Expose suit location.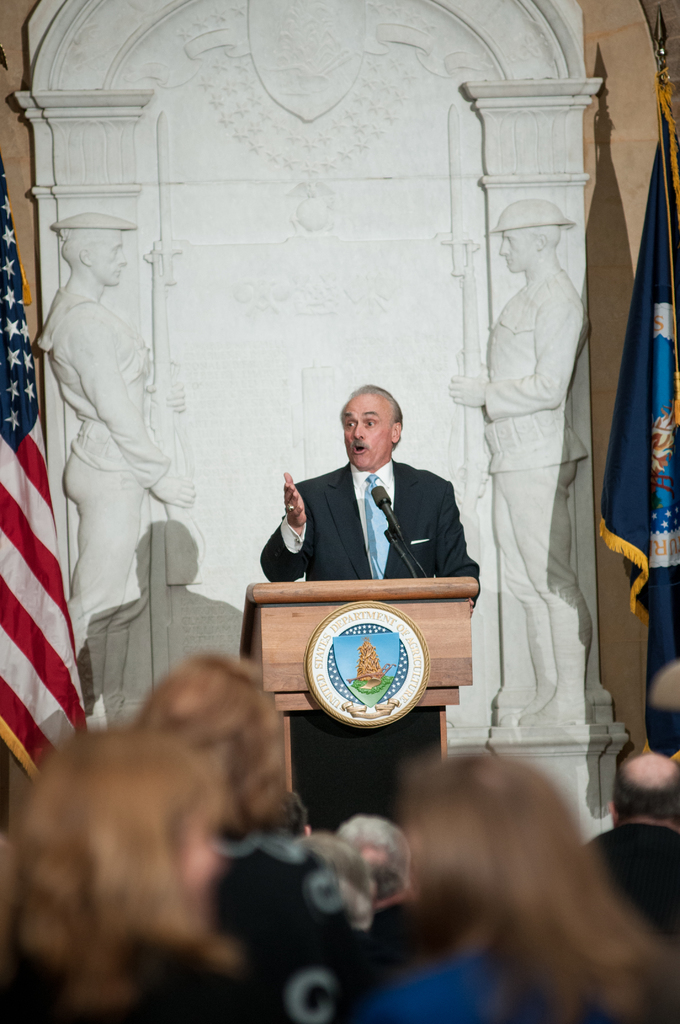
Exposed at {"x1": 277, "y1": 368, "x2": 501, "y2": 626}.
